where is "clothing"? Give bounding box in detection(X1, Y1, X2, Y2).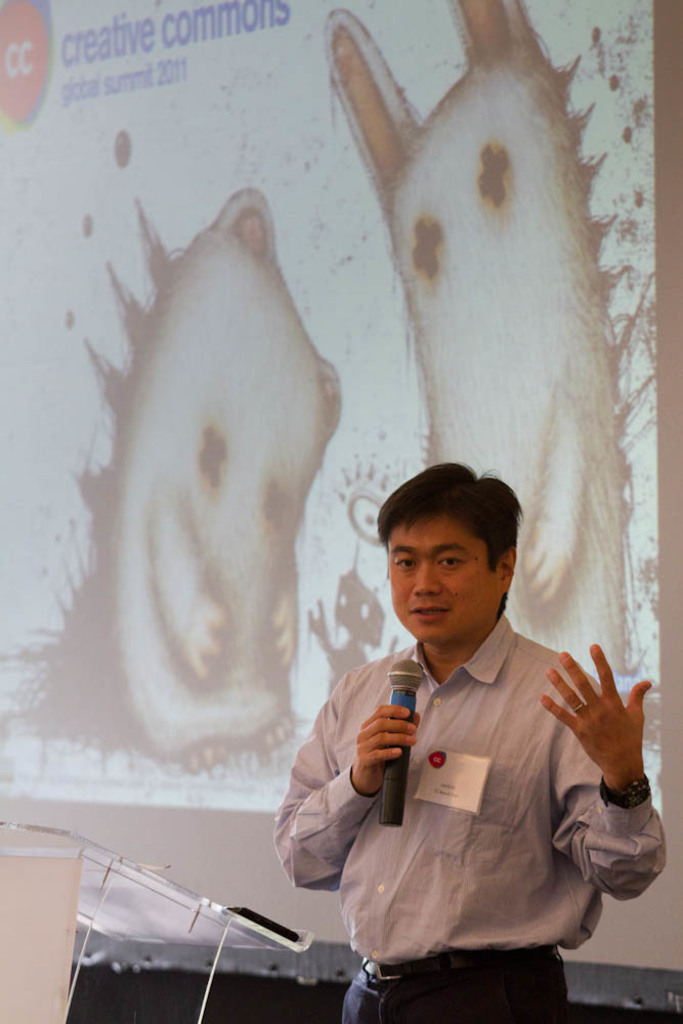
detection(275, 597, 682, 989).
